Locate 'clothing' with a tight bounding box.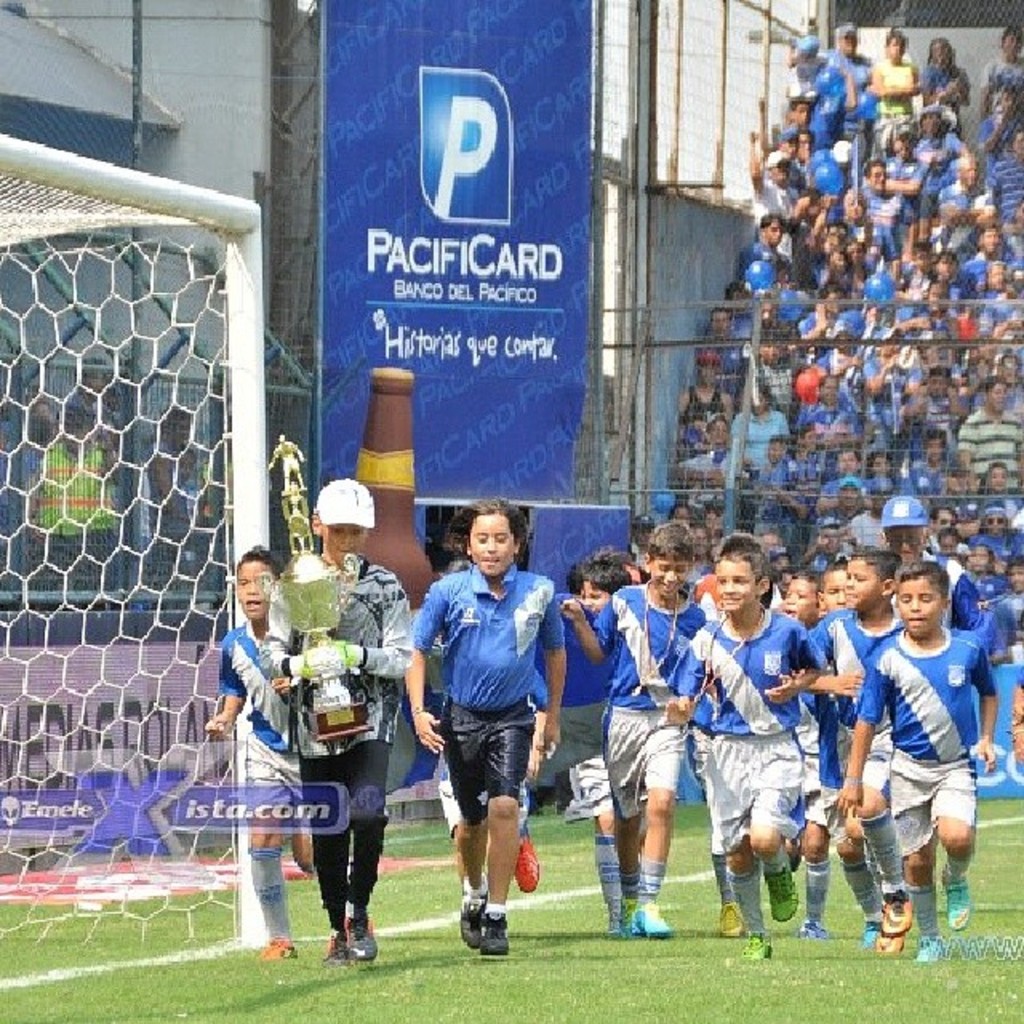
{"x1": 216, "y1": 611, "x2": 299, "y2": 944}.
